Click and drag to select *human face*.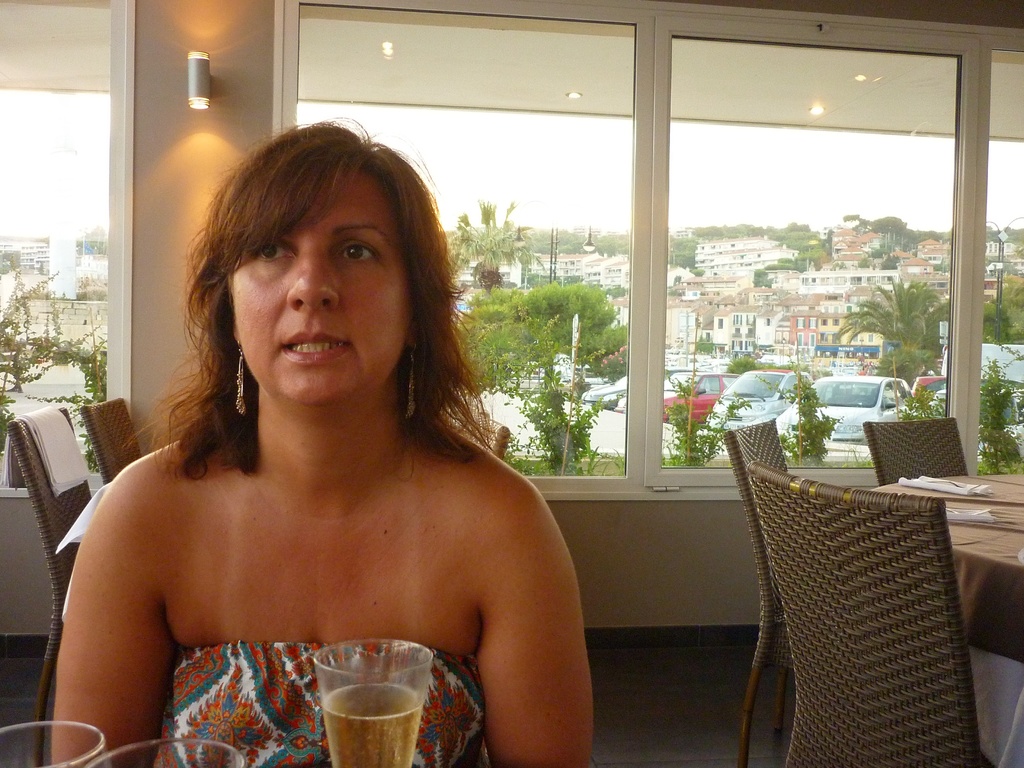
Selection: 236:166:413:406.
